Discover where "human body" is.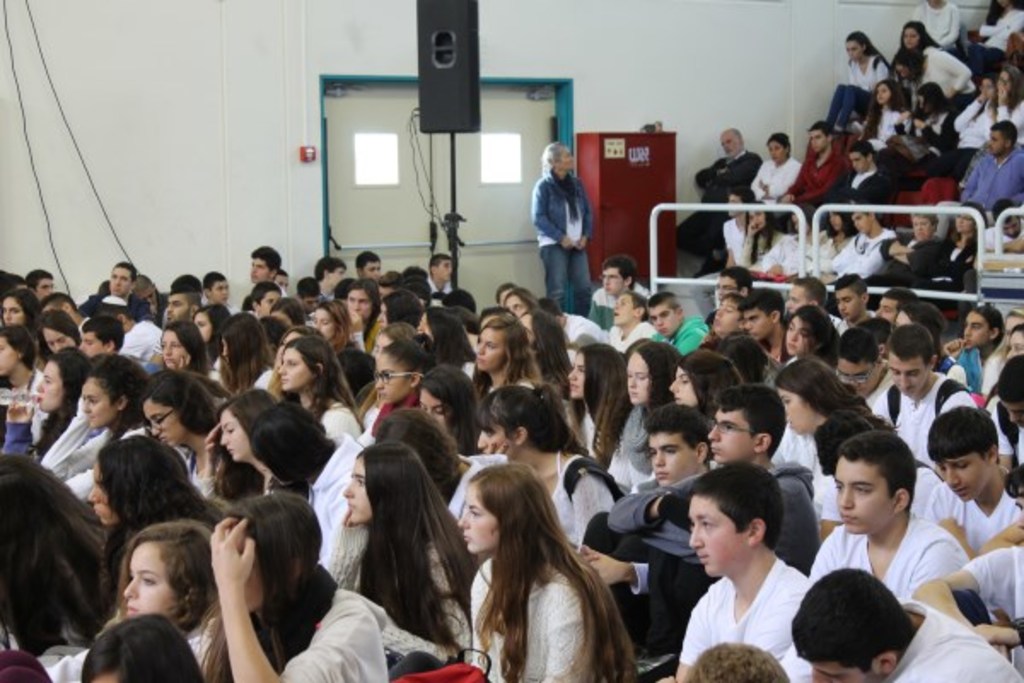
Discovered at [884,208,949,287].
